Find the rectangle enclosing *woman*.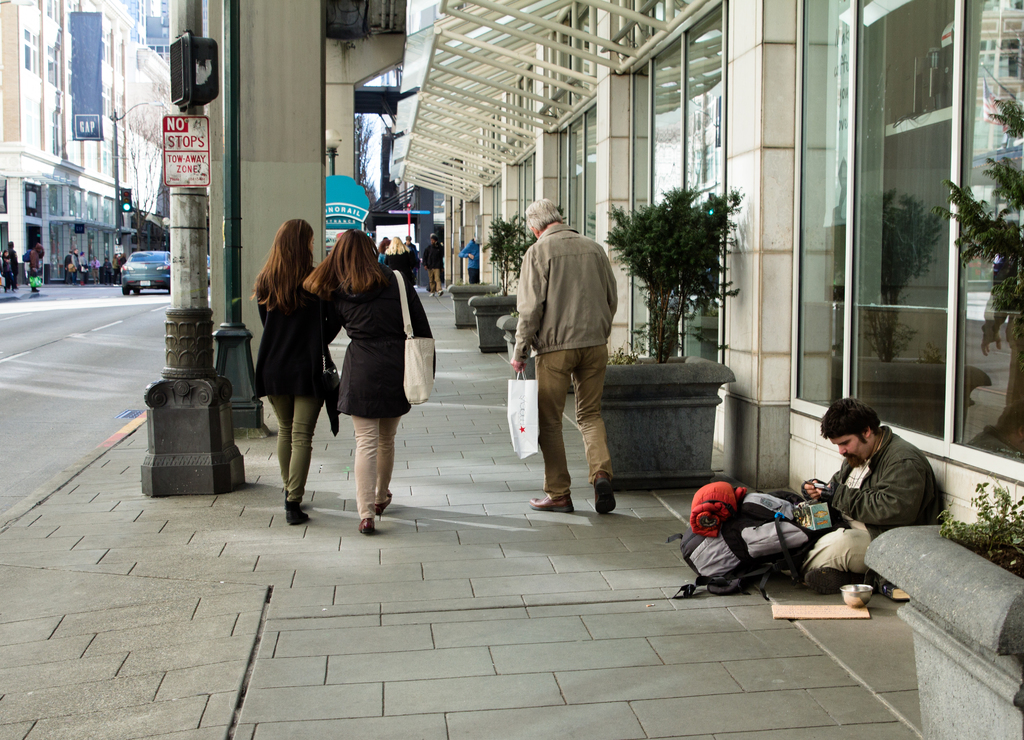
383:233:417:281.
